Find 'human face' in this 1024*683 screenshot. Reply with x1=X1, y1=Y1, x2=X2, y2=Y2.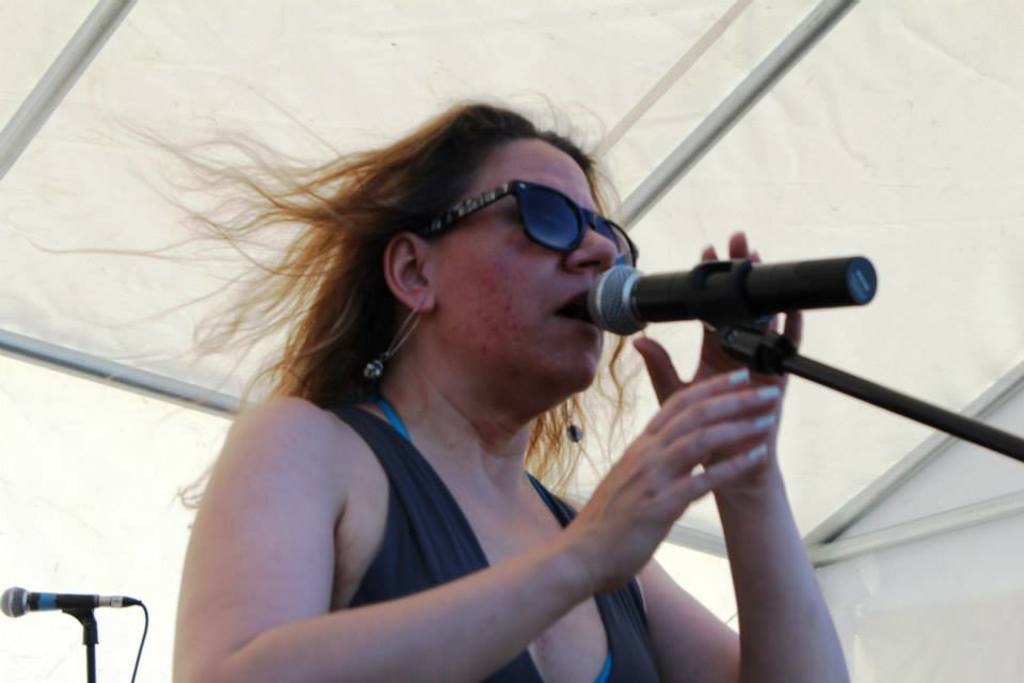
x1=428, y1=129, x2=612, y2=384.
